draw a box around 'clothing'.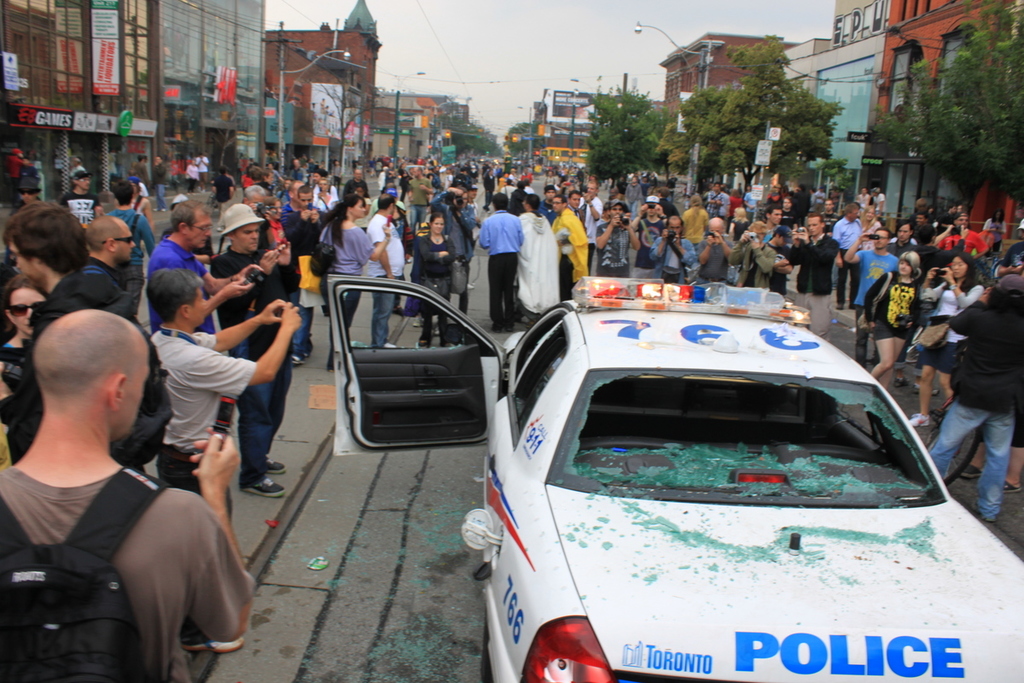
[left=476, top=213, right=521, bottom=330].
